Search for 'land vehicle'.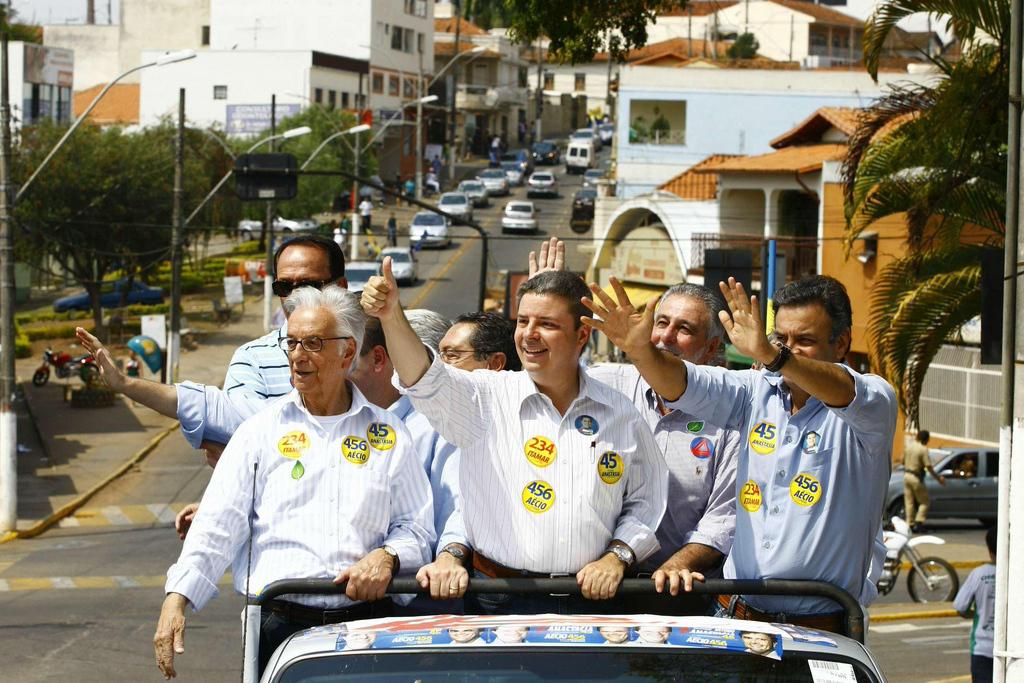
Found at (x1=442, y1=191, x2=472, y2=223).
